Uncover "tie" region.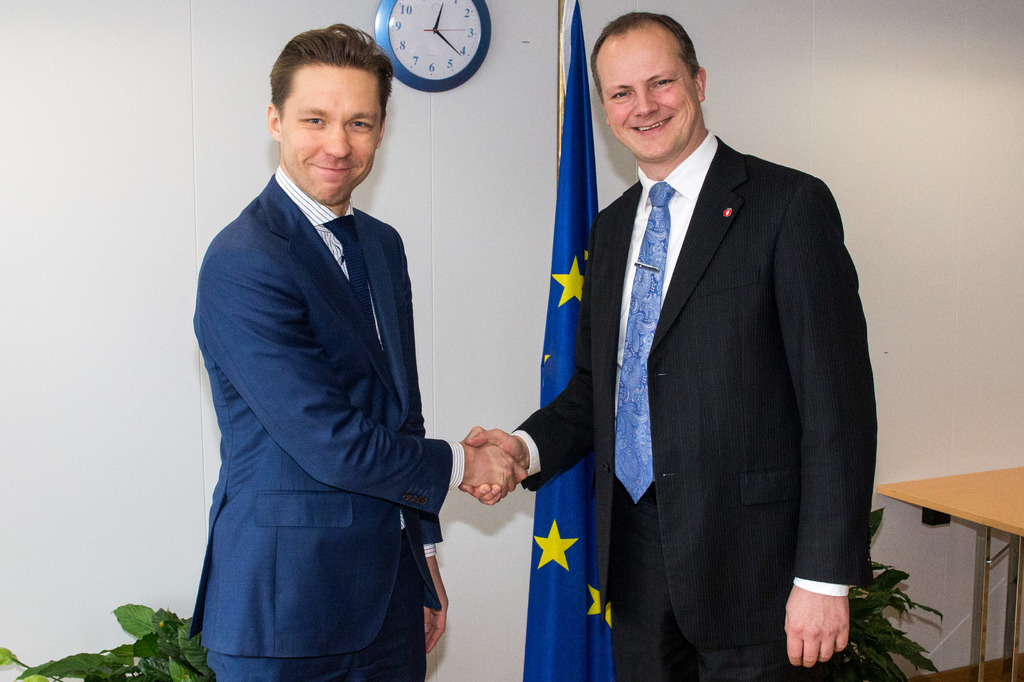
Uncovered: [left=317, top=207, right=378, bottom=341].
